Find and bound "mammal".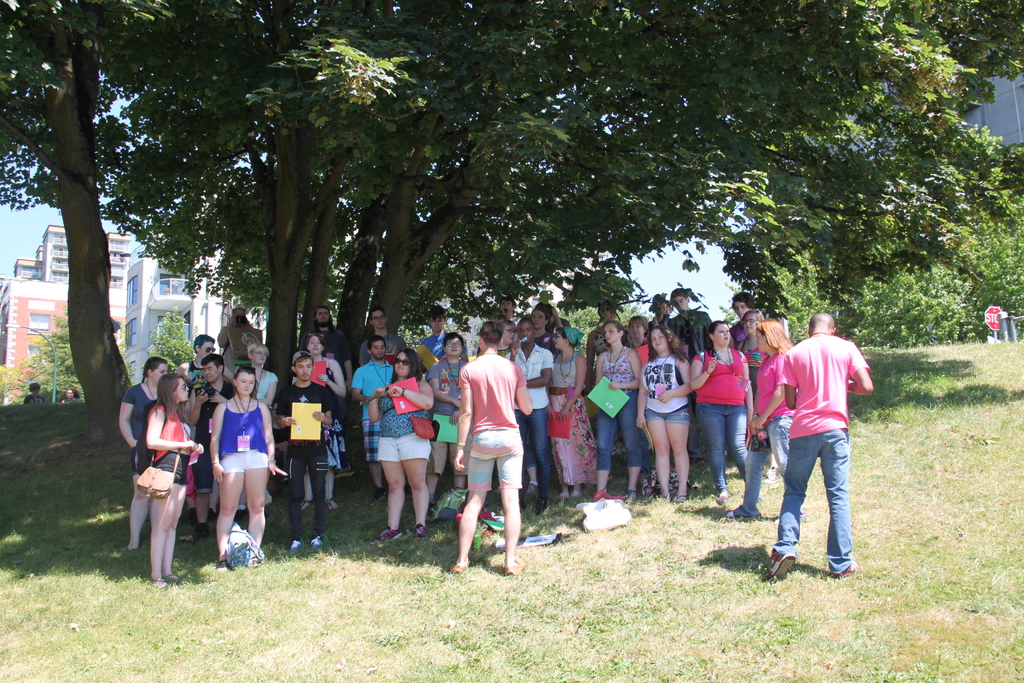
Bound: (left=274, top=346, right=335, bottom=551).
